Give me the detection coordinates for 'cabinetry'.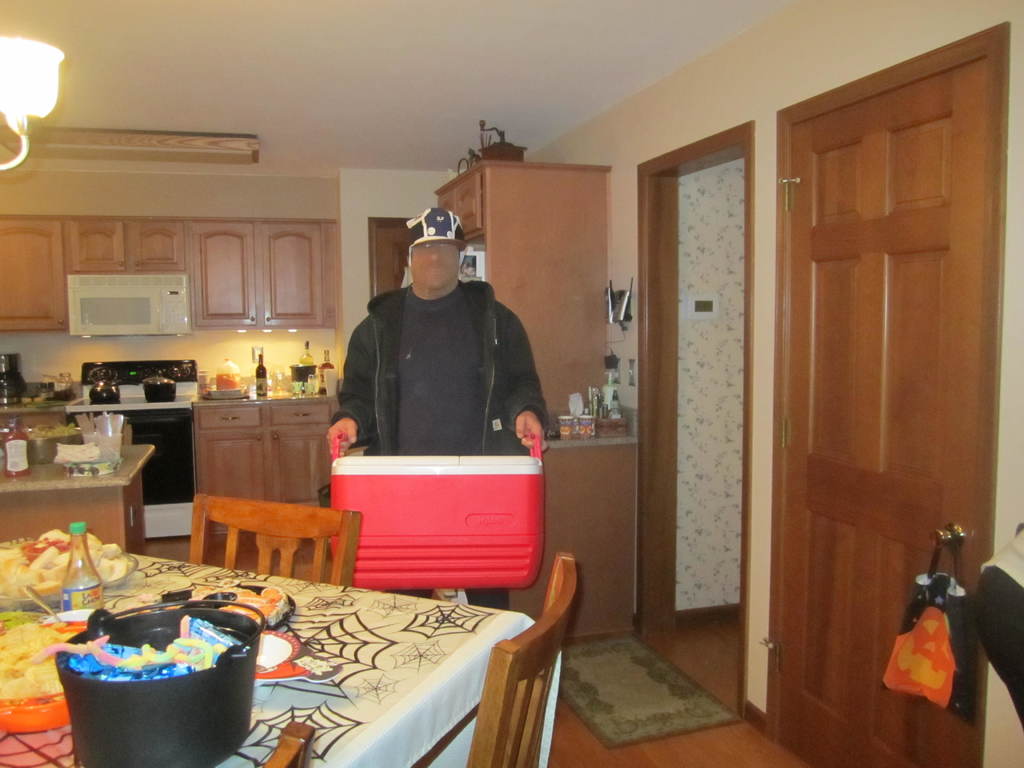
159 344 317 548.
